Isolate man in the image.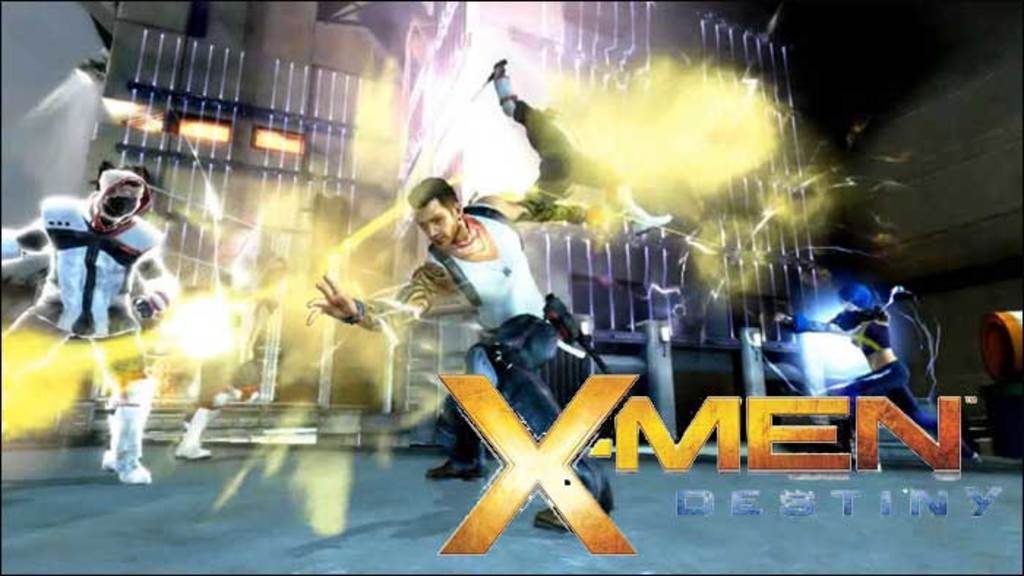
Isolated region: x1=310, y1=58, x2=614, y2=532.
